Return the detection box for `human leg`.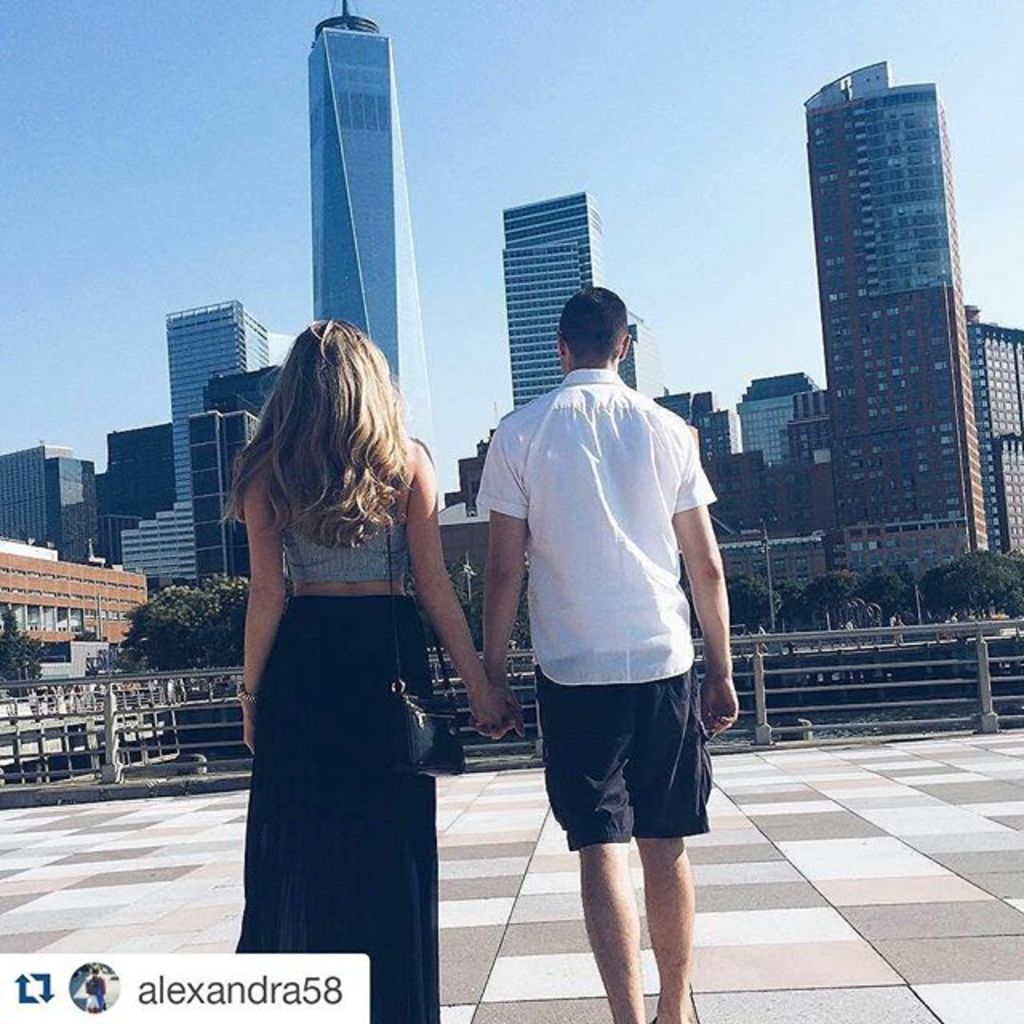
(234, 602, 342, 954).
